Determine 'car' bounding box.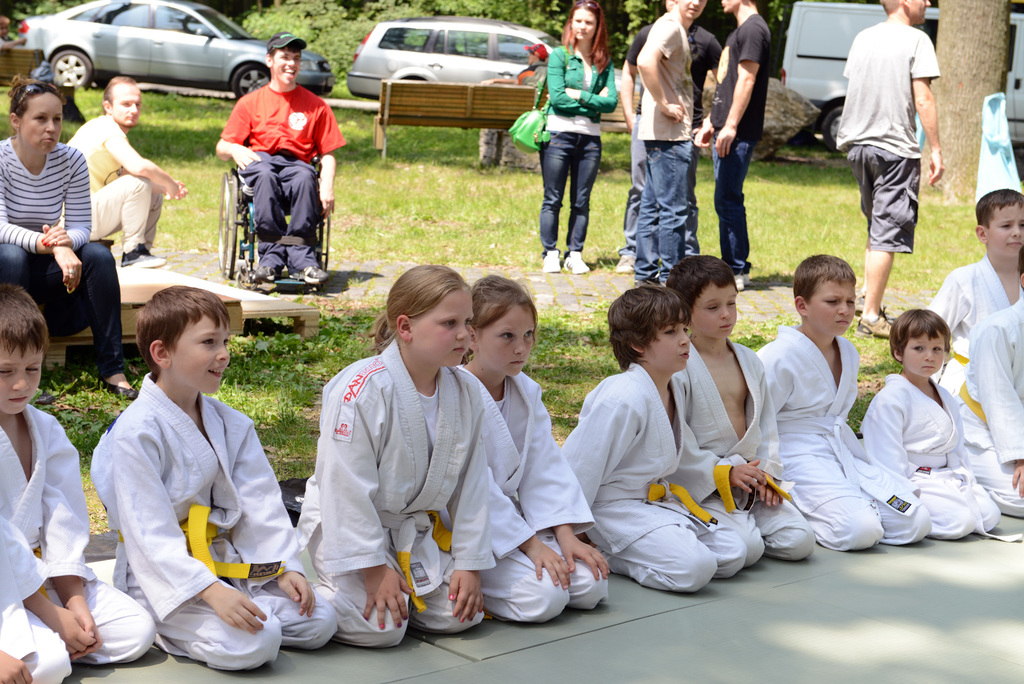
Determined: box=[351, 15, 624, 101].
